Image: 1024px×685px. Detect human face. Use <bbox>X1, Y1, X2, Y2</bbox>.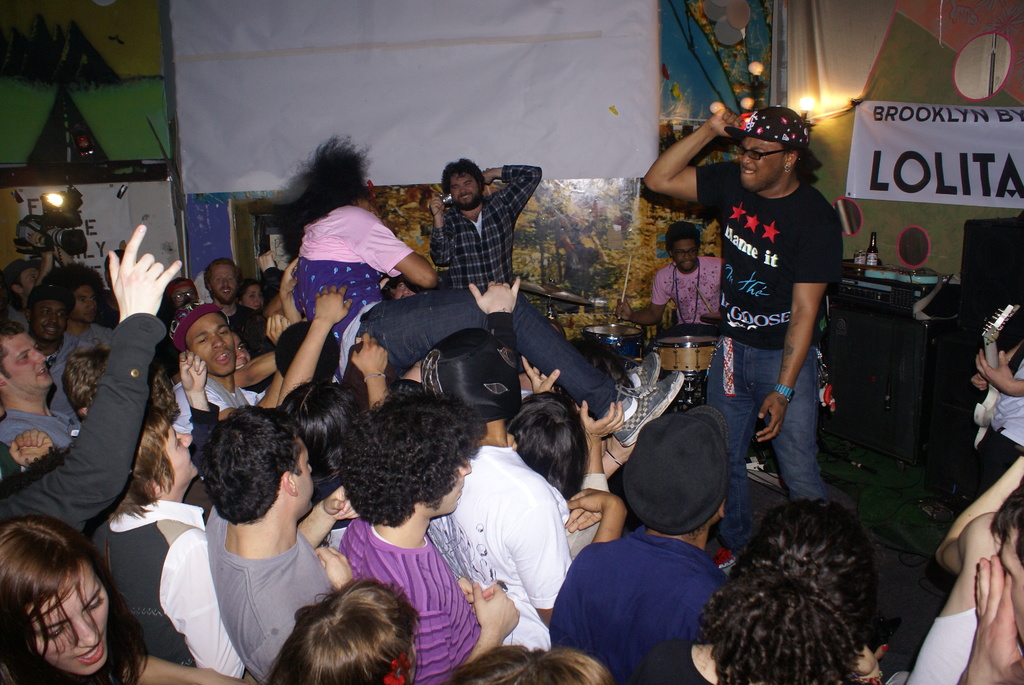
<bbox>9, 328, 58, 391</bbox>.
